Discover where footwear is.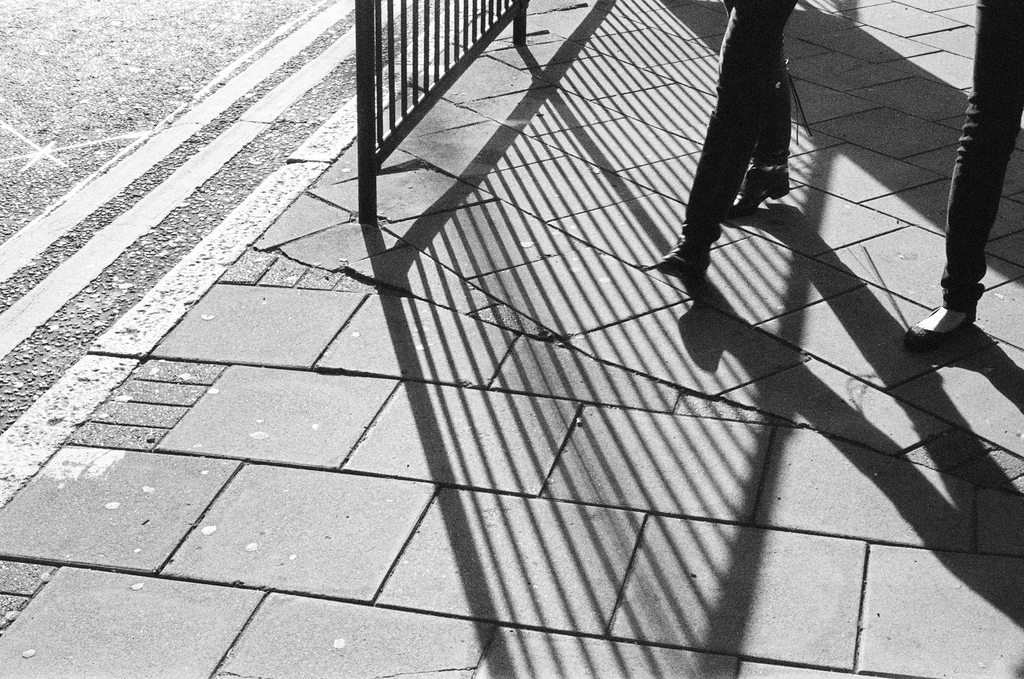
Discovered at (655, 233, 710, 282).
